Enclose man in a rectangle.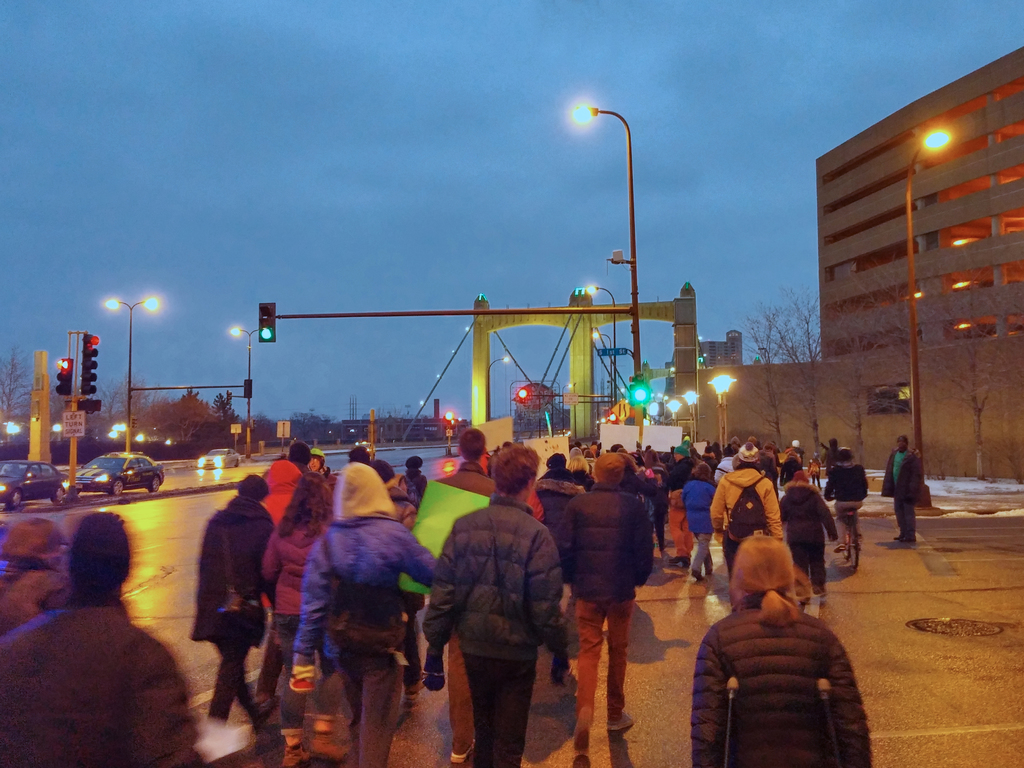
box=[881, 436, 927, 542].
